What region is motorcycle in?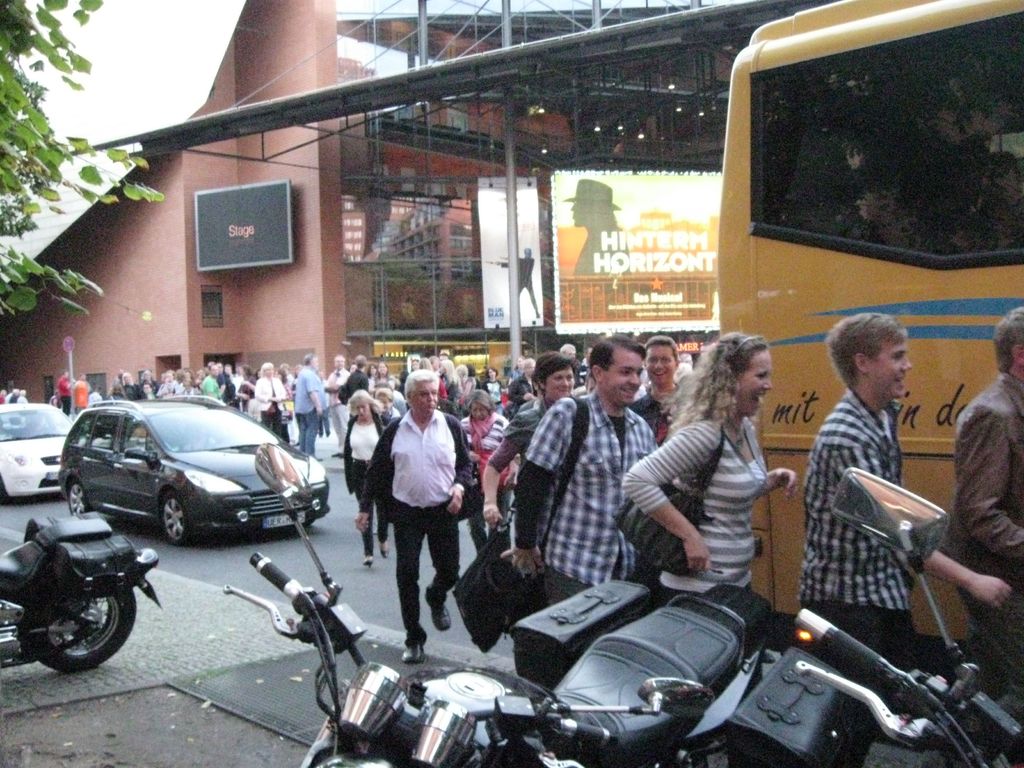
box=[0, 516, 167, 680].
